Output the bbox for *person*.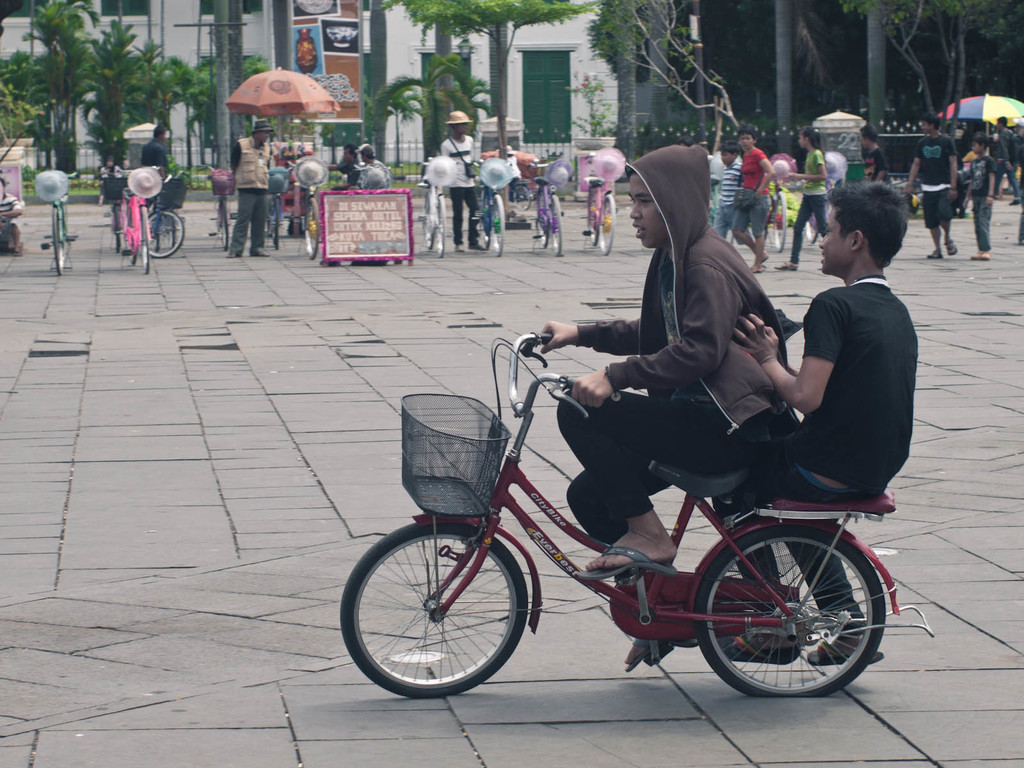
(x1=536, y1=146, x2=787, y2=666).
